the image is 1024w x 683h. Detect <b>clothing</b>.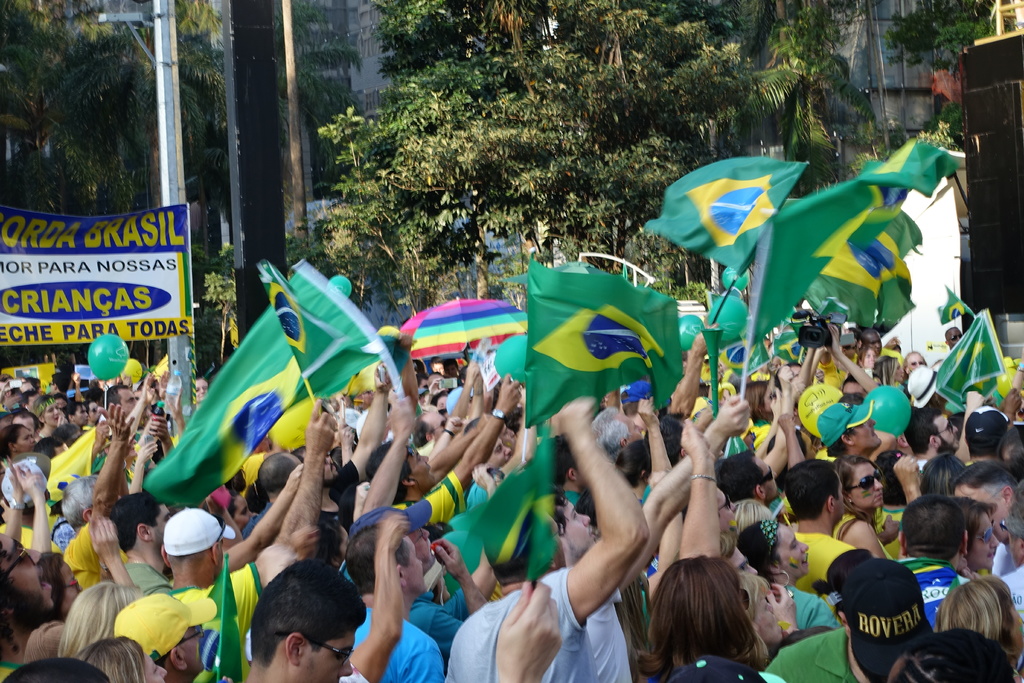
Detection: bbox=(871, 505, 901, 554).
